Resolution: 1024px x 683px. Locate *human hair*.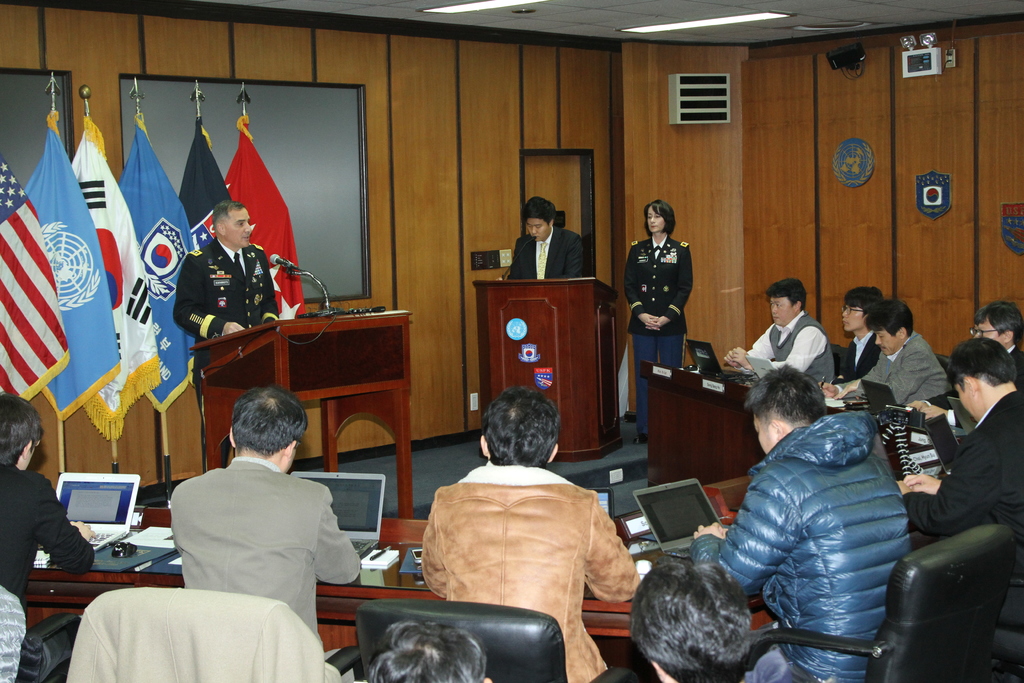
(left=945, top=331, right=1016, bottom=394).
